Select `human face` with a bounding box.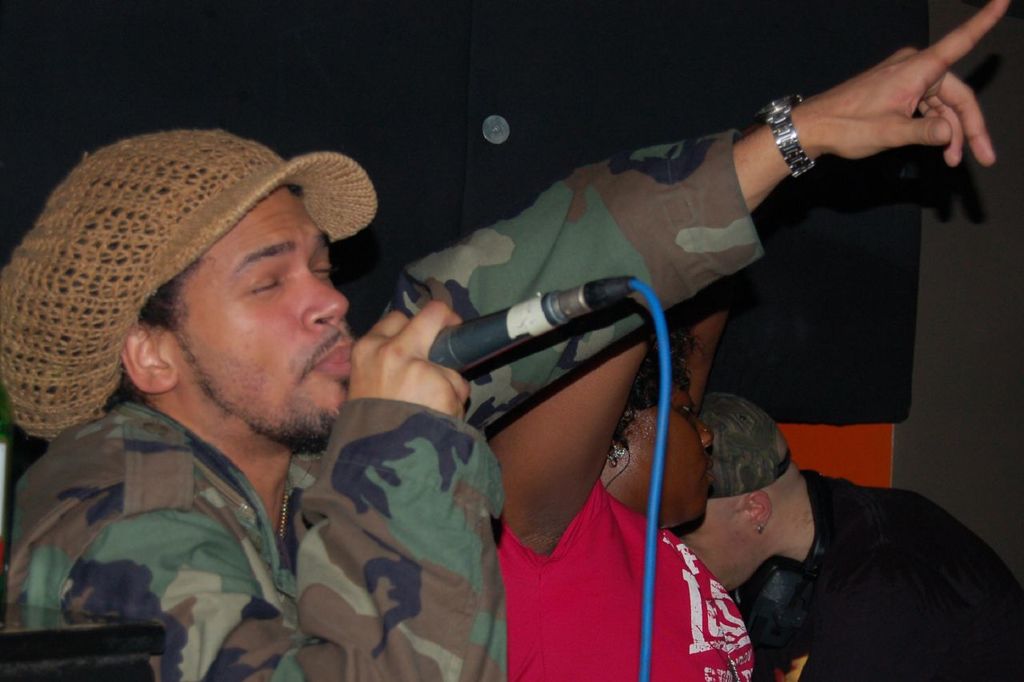
[620,388,712,517].
